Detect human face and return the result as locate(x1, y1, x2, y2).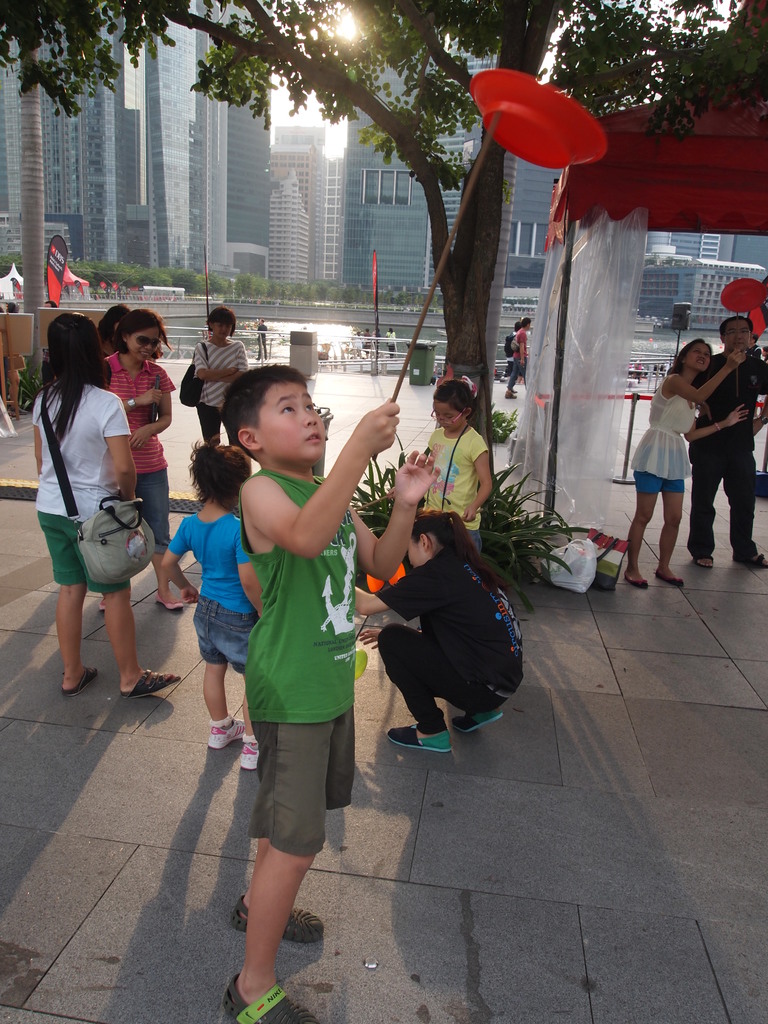
locate(214, 317, 235, 333).
